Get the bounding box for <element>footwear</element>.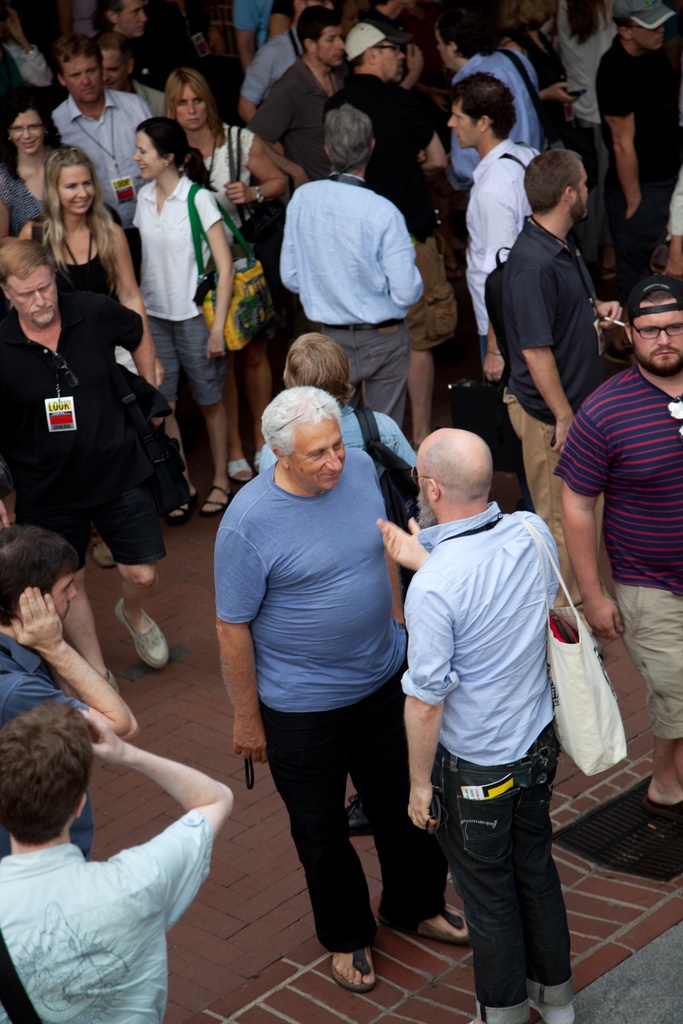
<bbox>112, 598, 170, 669</bbox>.
